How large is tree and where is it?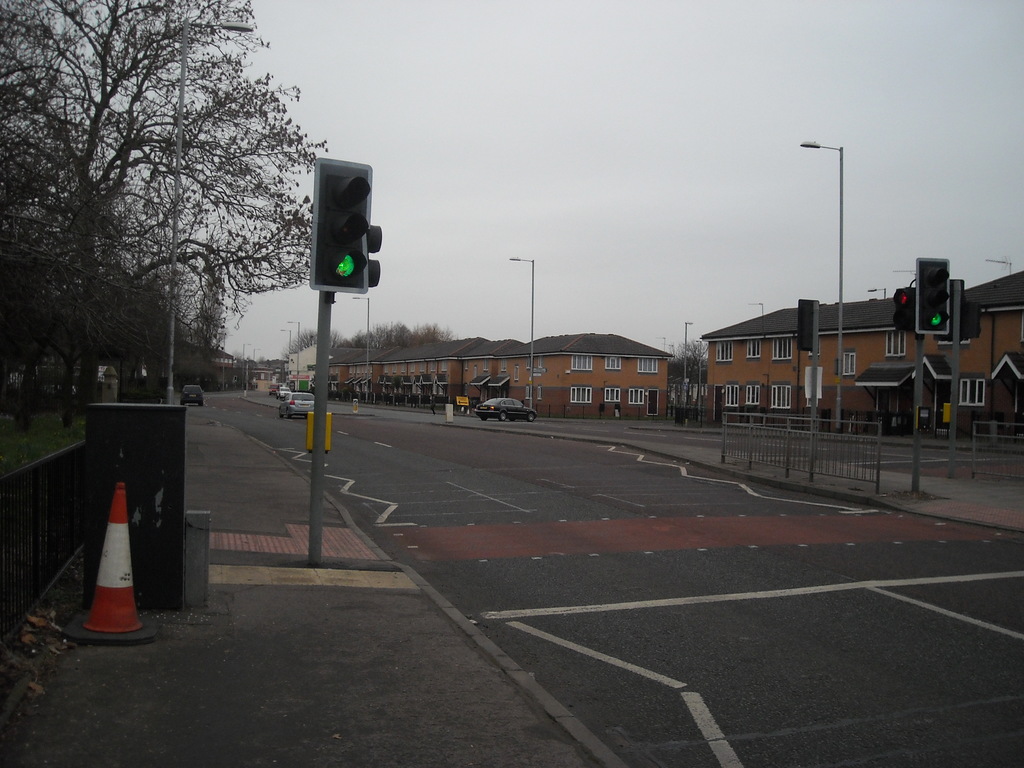
Bounding box: {"left": 31, "top": 16, "right": 299, "bottom": 428}.
